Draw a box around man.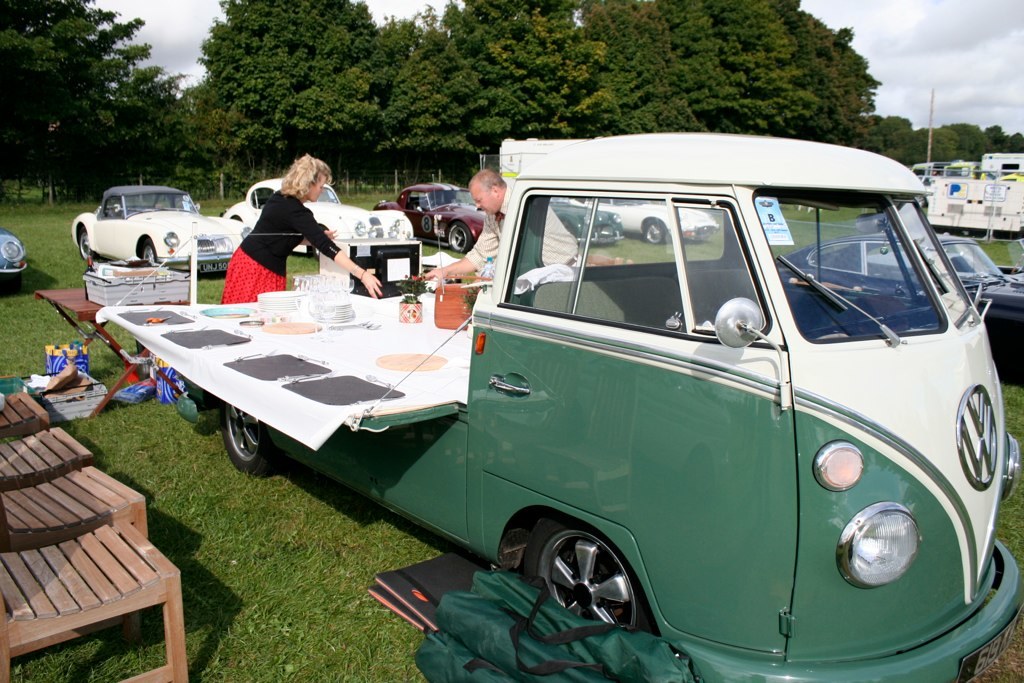
(left=422, top=168, right=581, bottom=268).
